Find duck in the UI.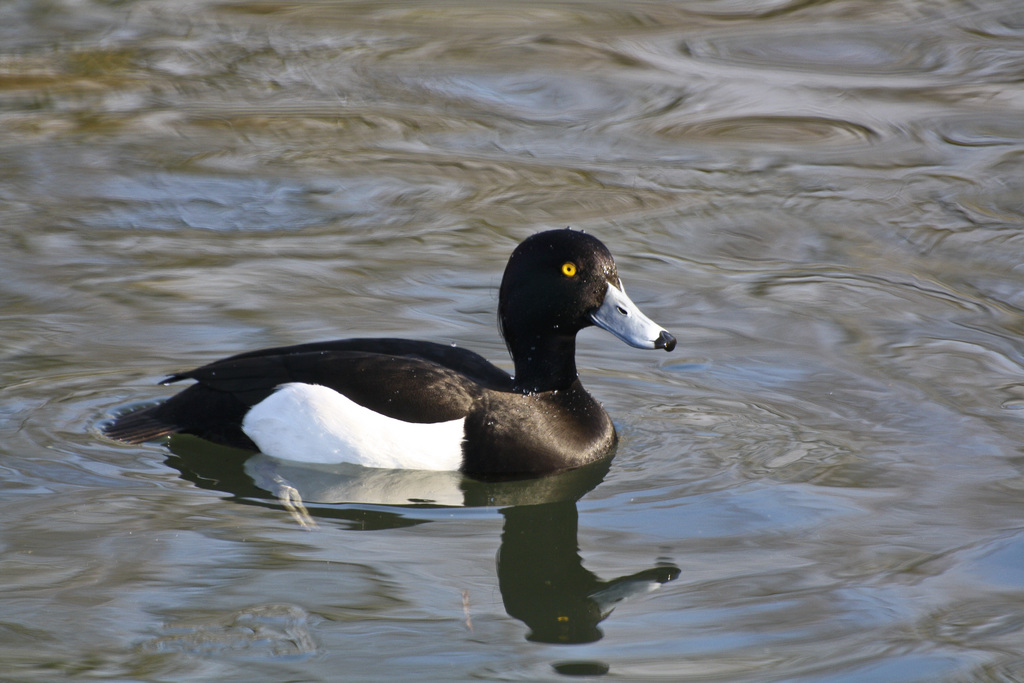
UI element at <region>100, 227, 673, 530</region>.
